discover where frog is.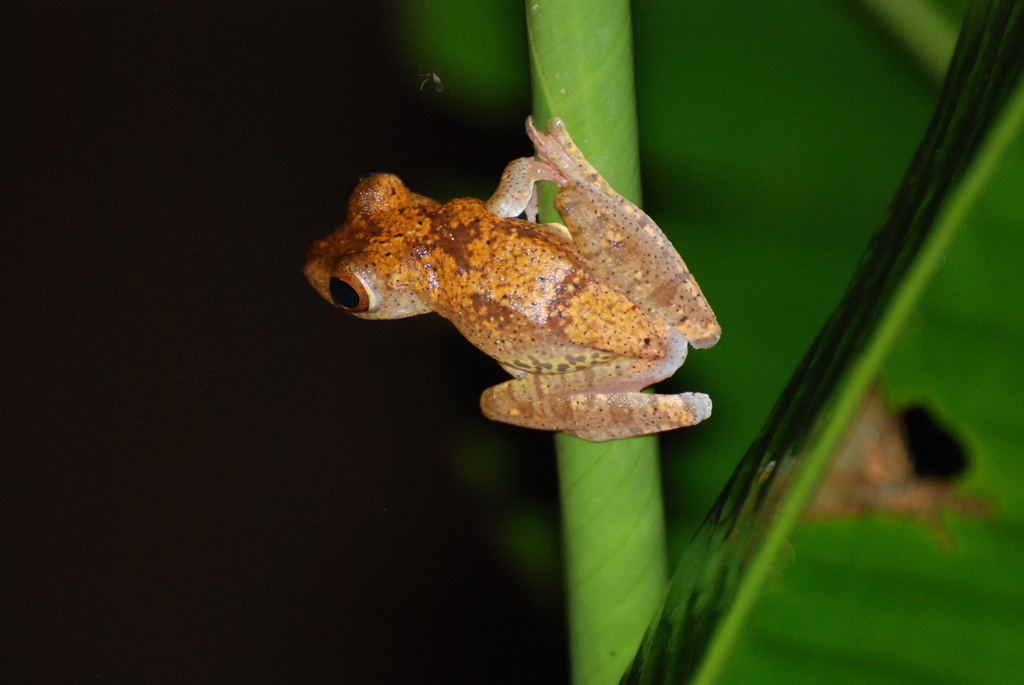
Discovered at [304, 112, 720, 439].
